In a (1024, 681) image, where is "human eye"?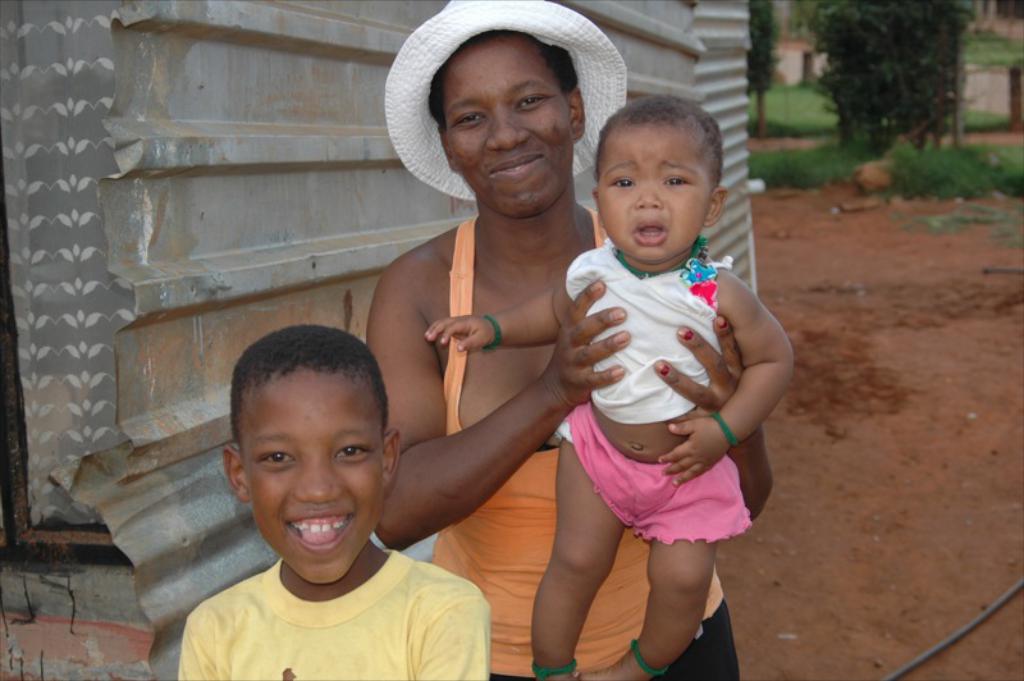
(609,175,636,186).
